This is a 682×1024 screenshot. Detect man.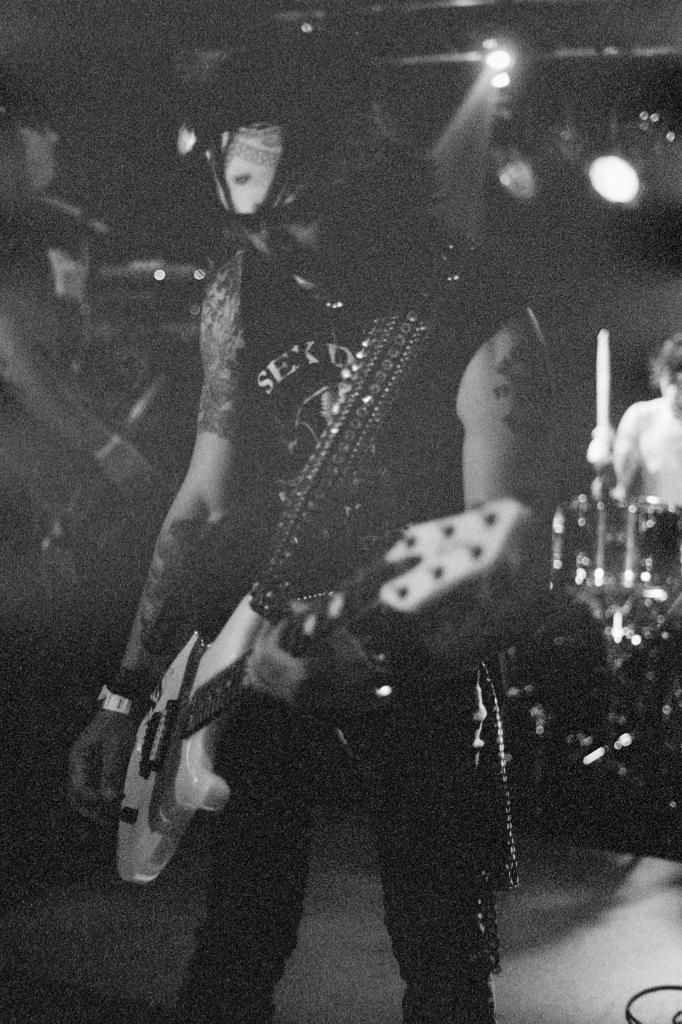
x1=583 y1=333 x2=681 y2=511.
